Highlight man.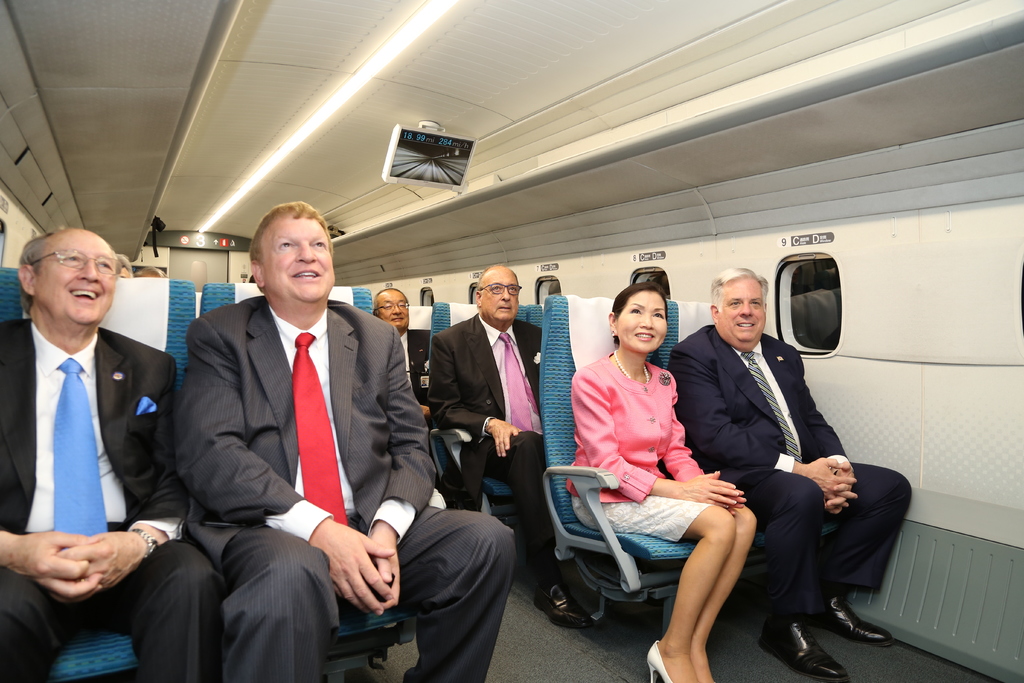
Highlighted region: (x1=180, y1=195, x2=518, y2=682).
